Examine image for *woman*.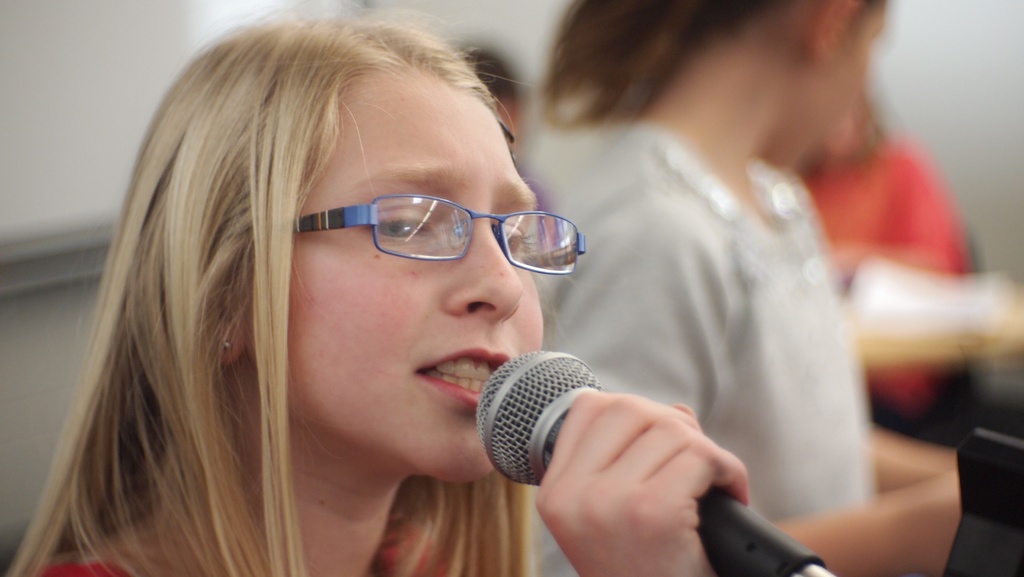
Examination result: 490, 0, 975, 576.
